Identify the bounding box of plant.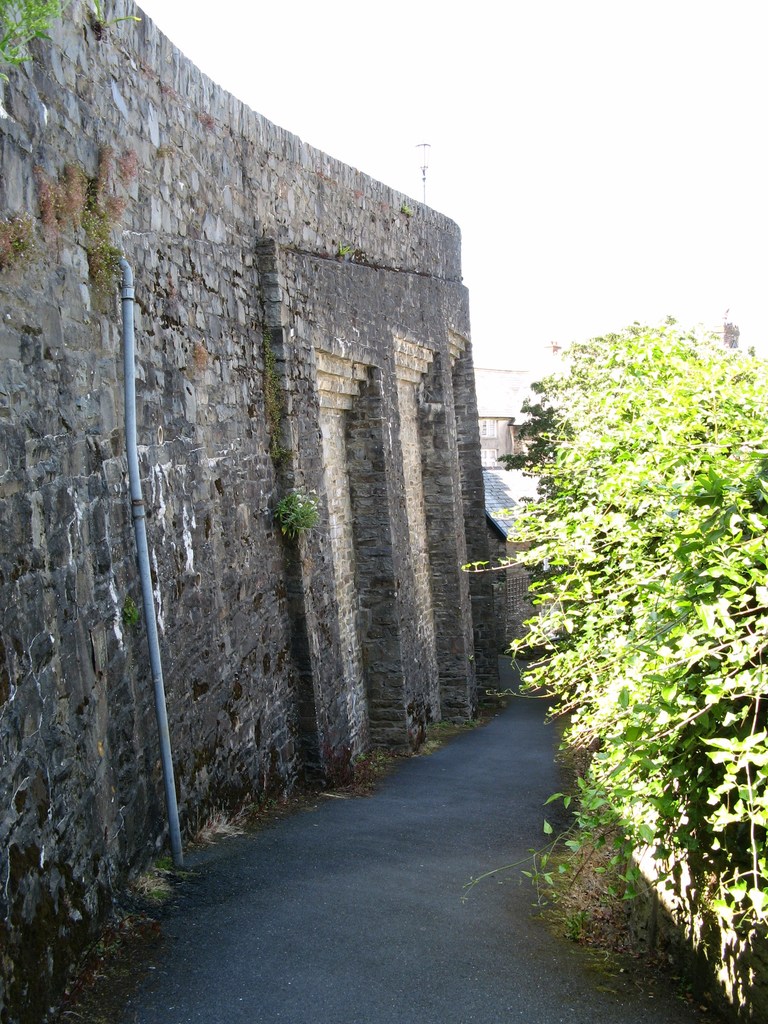
(left=91, top=0, right=131, bottom=35).
